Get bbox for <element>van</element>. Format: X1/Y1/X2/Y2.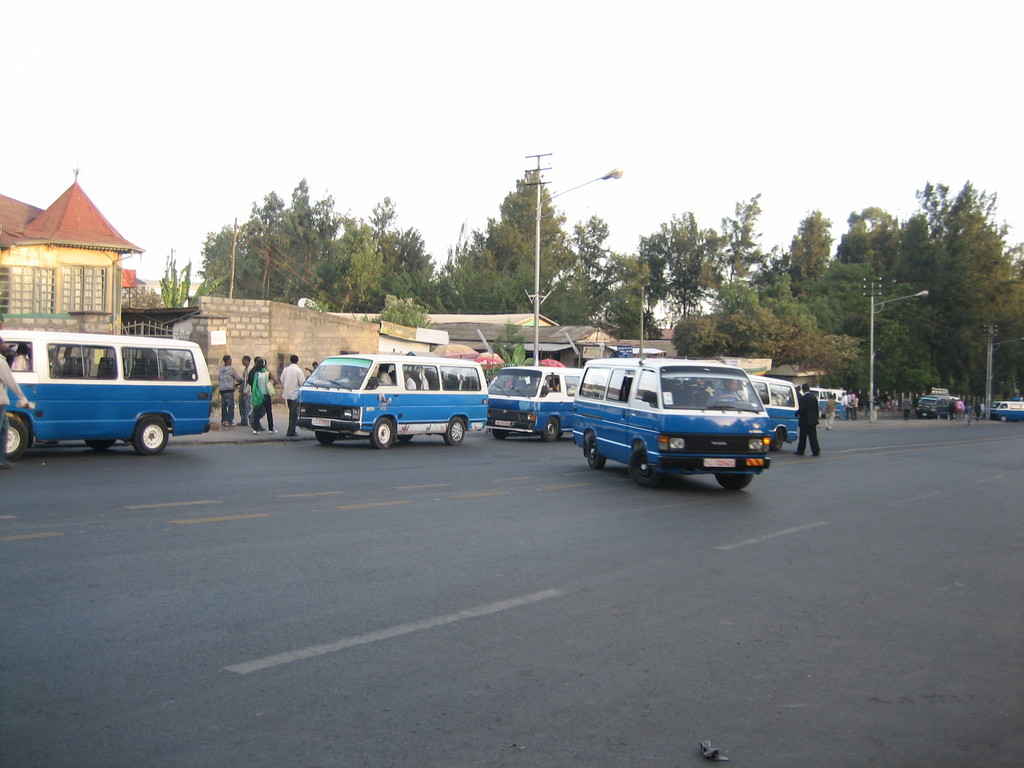
0/332/214/458.
